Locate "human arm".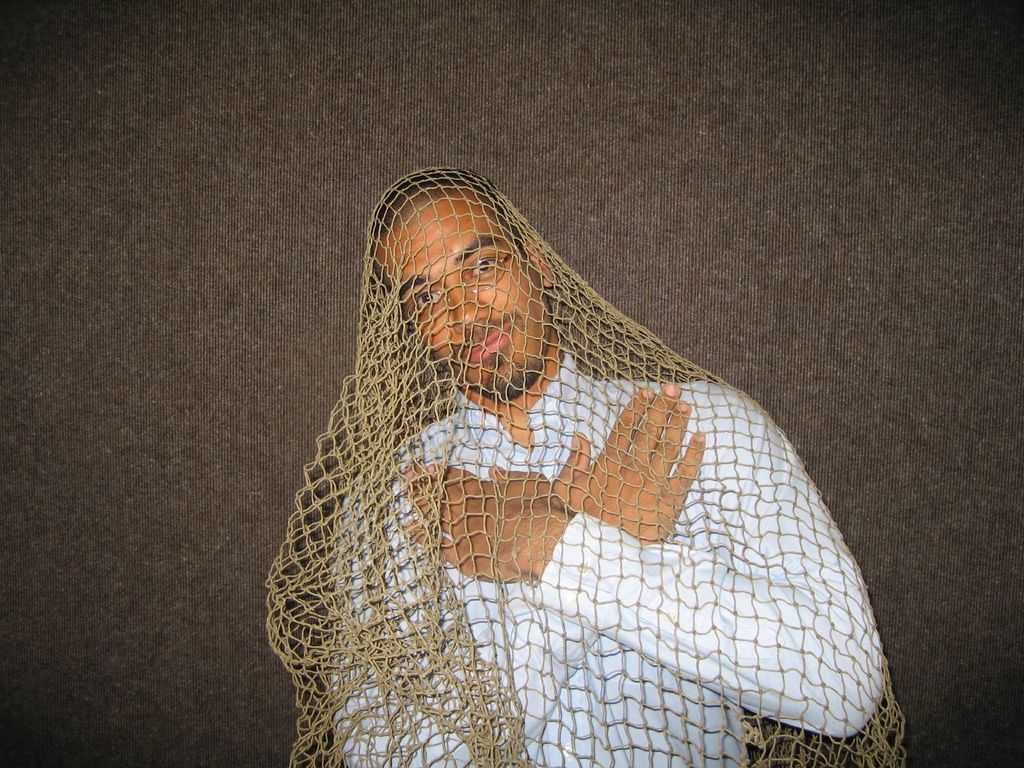
Bounding box: left=403, top=397, right=884, bottom=738.
